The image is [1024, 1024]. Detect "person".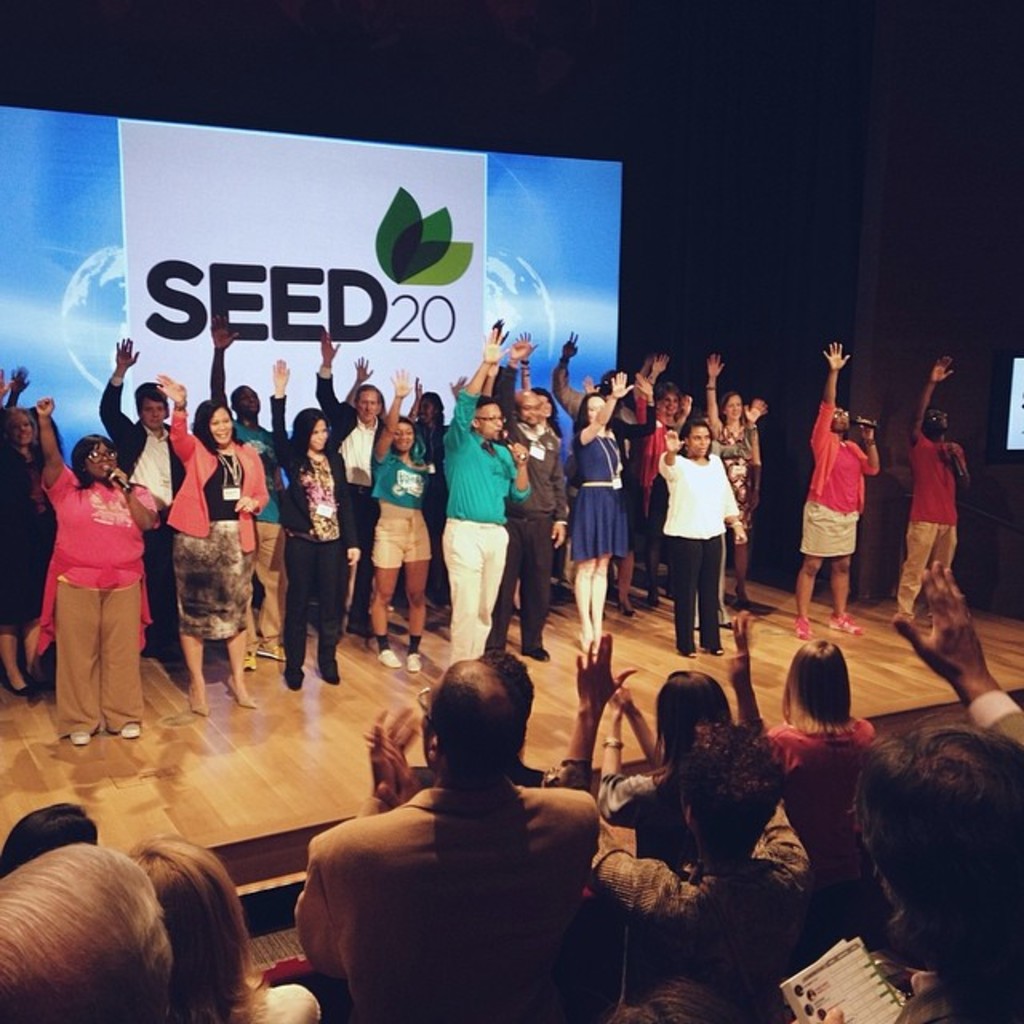
Detection: bbox(430, 390, 546, 688).
